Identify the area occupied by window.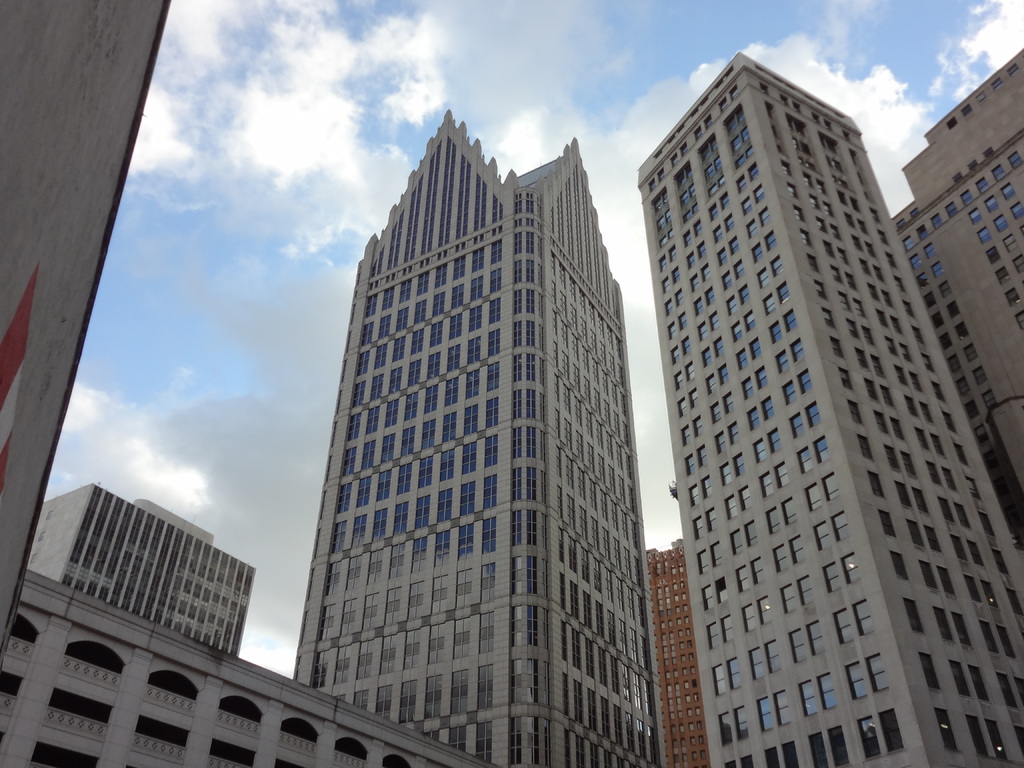
Area: box(868, 257, 882, 280).
